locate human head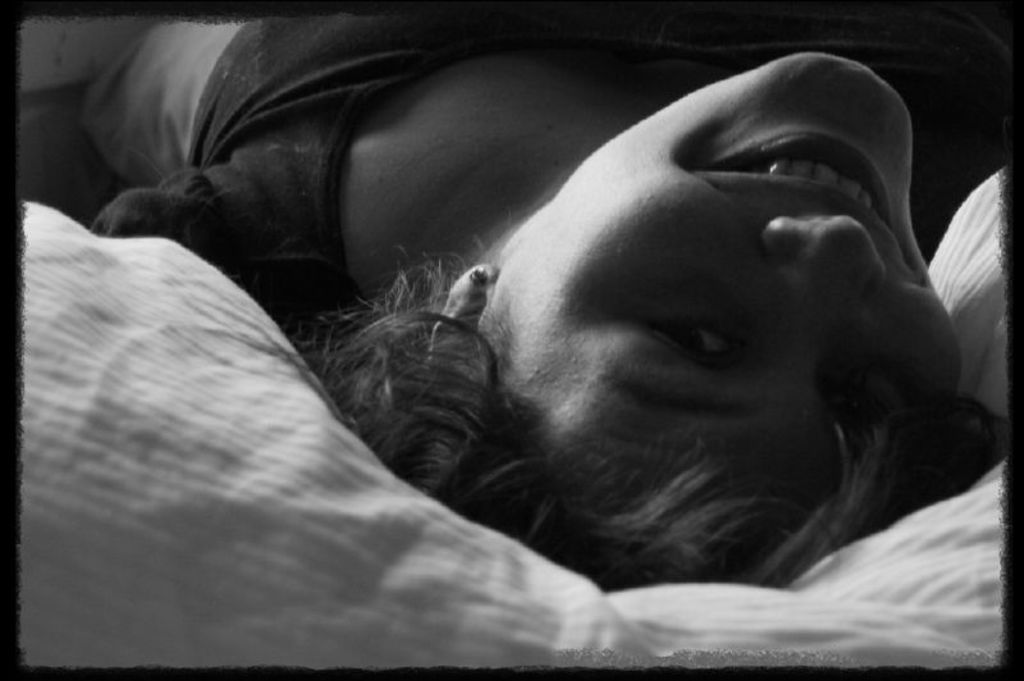
<box>296,49,933,594</box>
